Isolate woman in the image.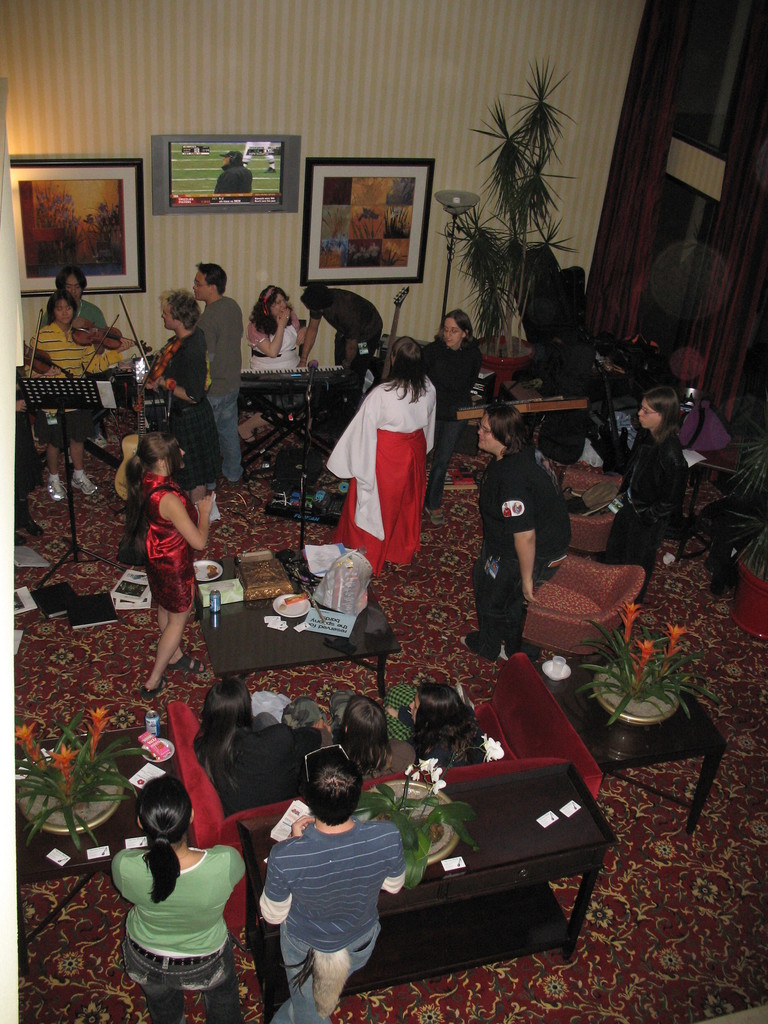
Isolated region: 280:683:420:779.
